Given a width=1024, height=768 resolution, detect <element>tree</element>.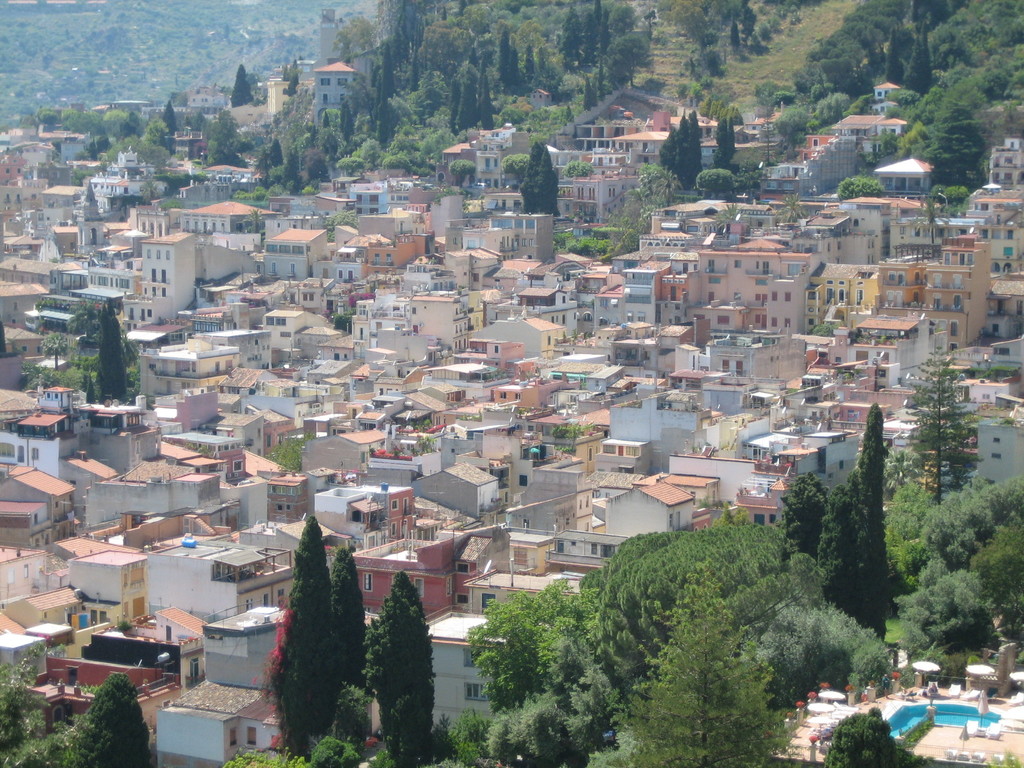
Rect(607, 30, 655, 90).
